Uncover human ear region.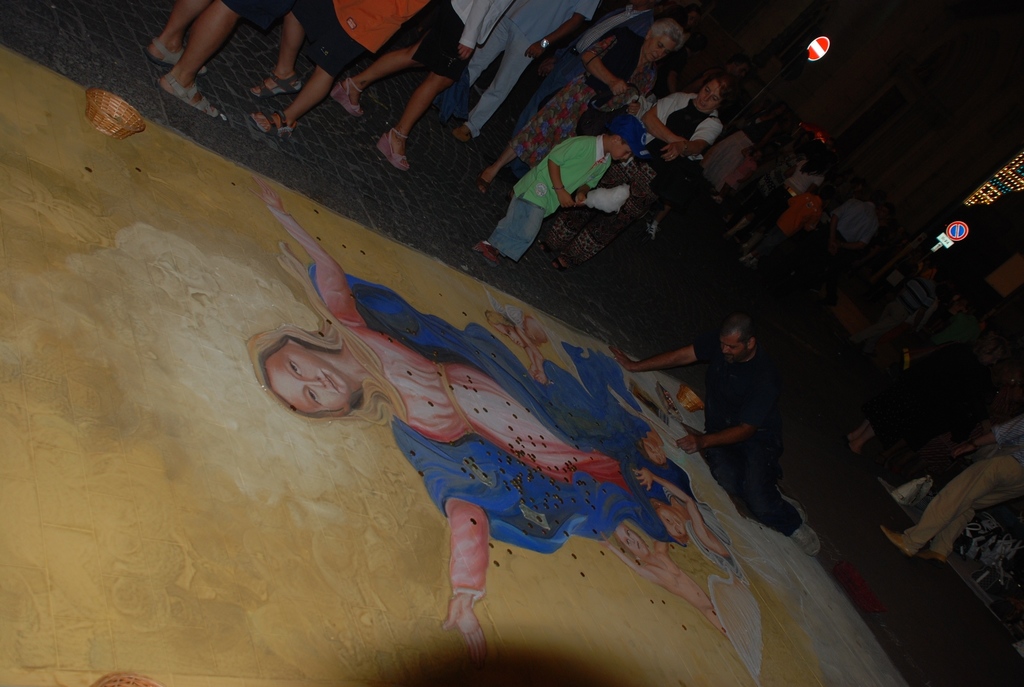
Uncovered: [x1=645, y1=30, x2=652, y2=41].
